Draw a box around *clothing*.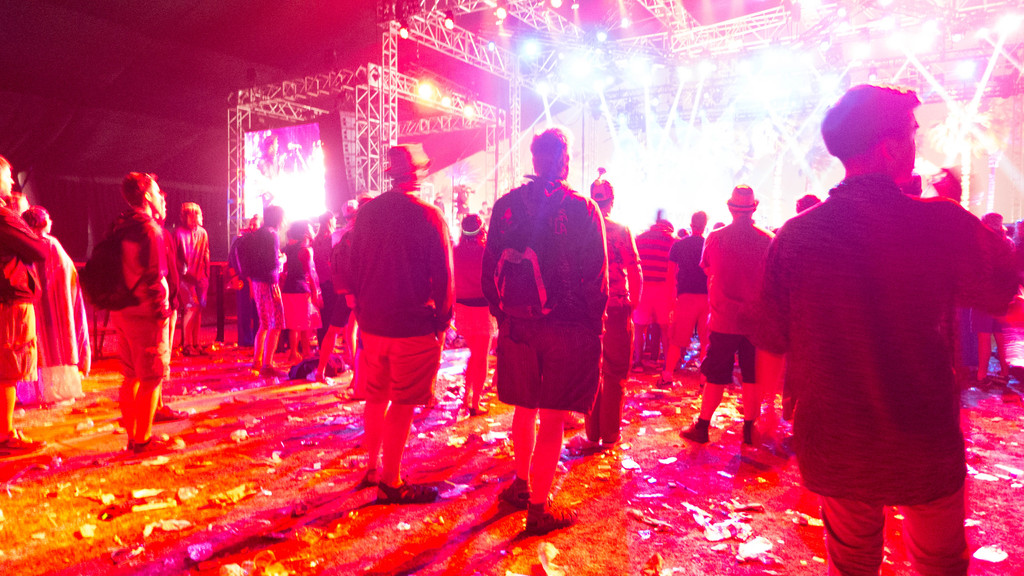
{"left": 704, "top": 218, "right": 775, "bottom": 384}.
